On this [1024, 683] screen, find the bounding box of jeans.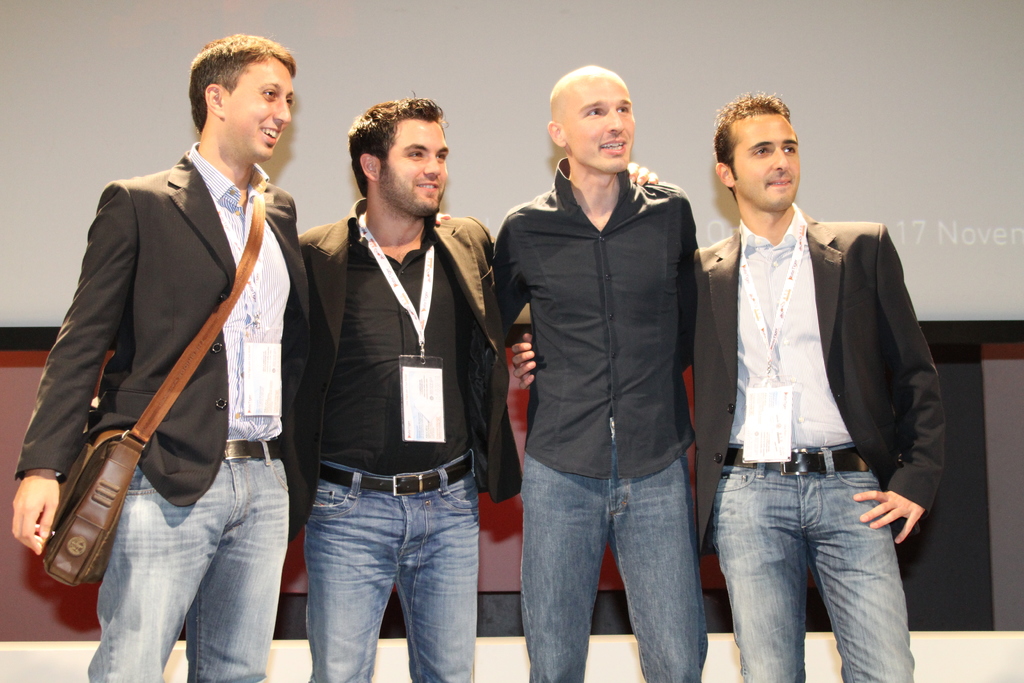
Bounding box: bbox=(309, 452, 490, 682).
